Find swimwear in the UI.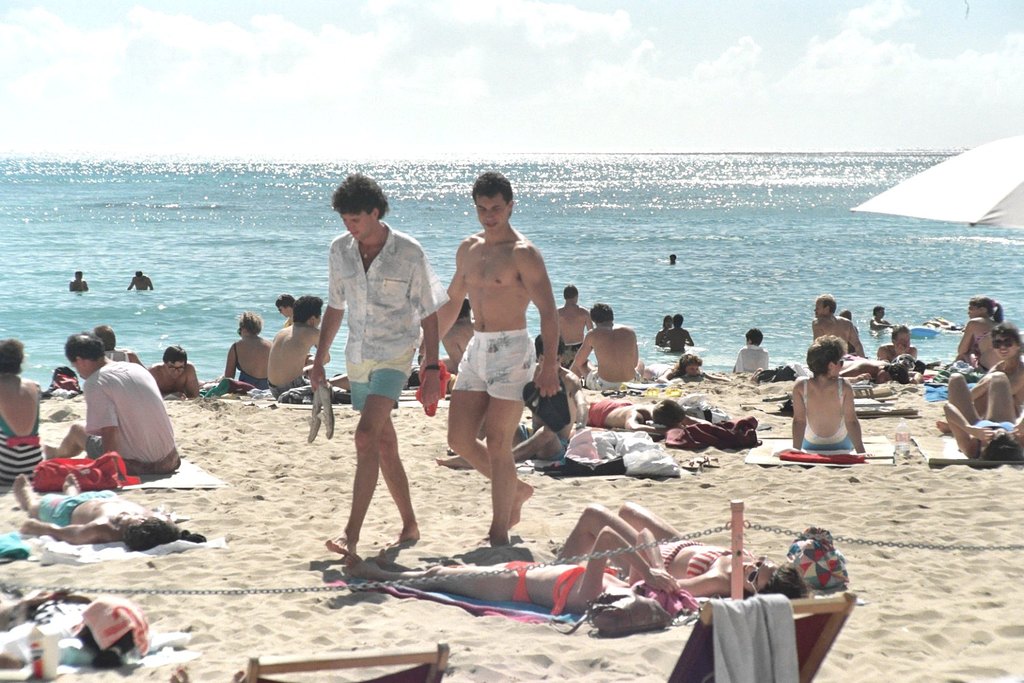
UI element at bbox(680, 544, 728, 578).
